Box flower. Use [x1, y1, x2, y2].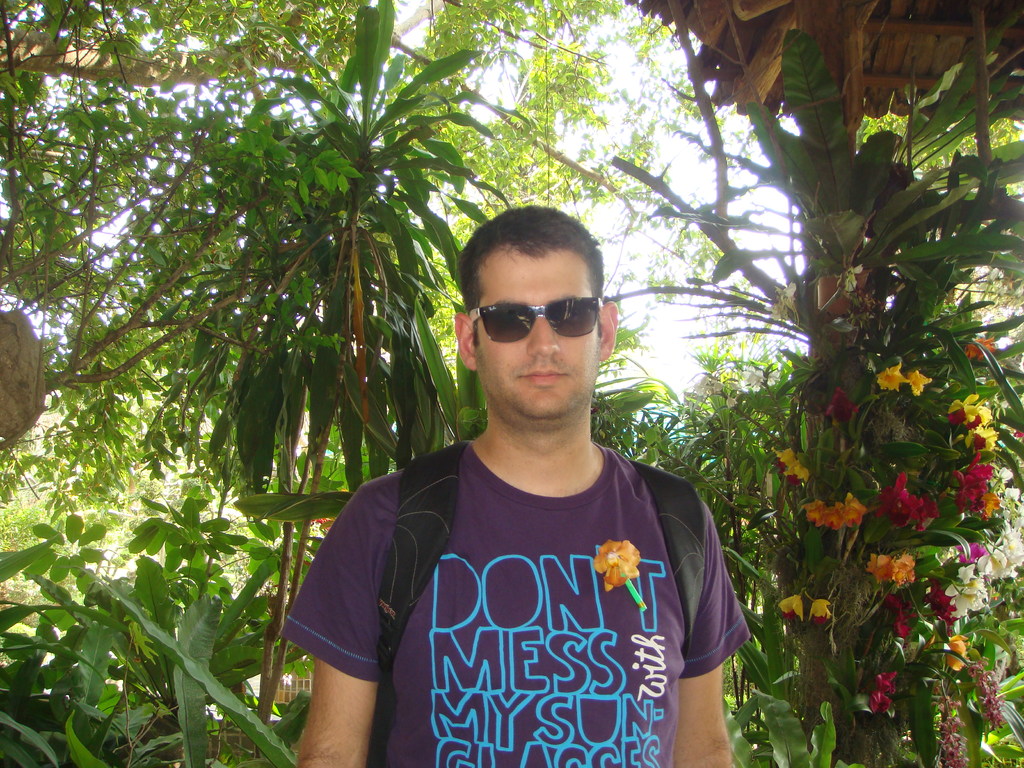
[808, 493, 858, 526].
